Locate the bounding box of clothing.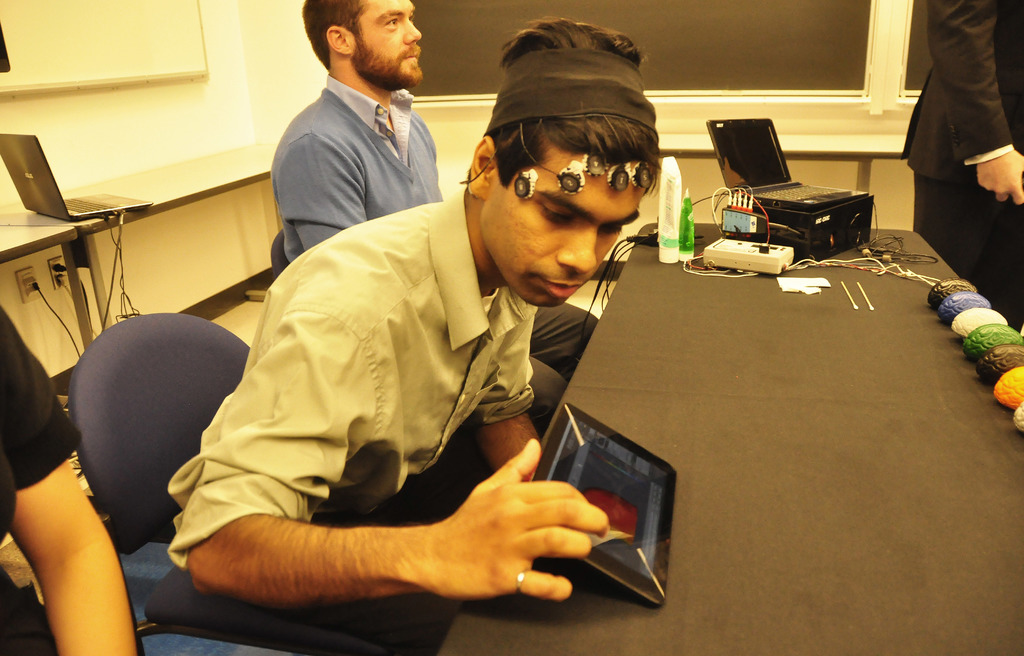
Bounding box: [x1=168, y1=181, x2=559, y2=643].
